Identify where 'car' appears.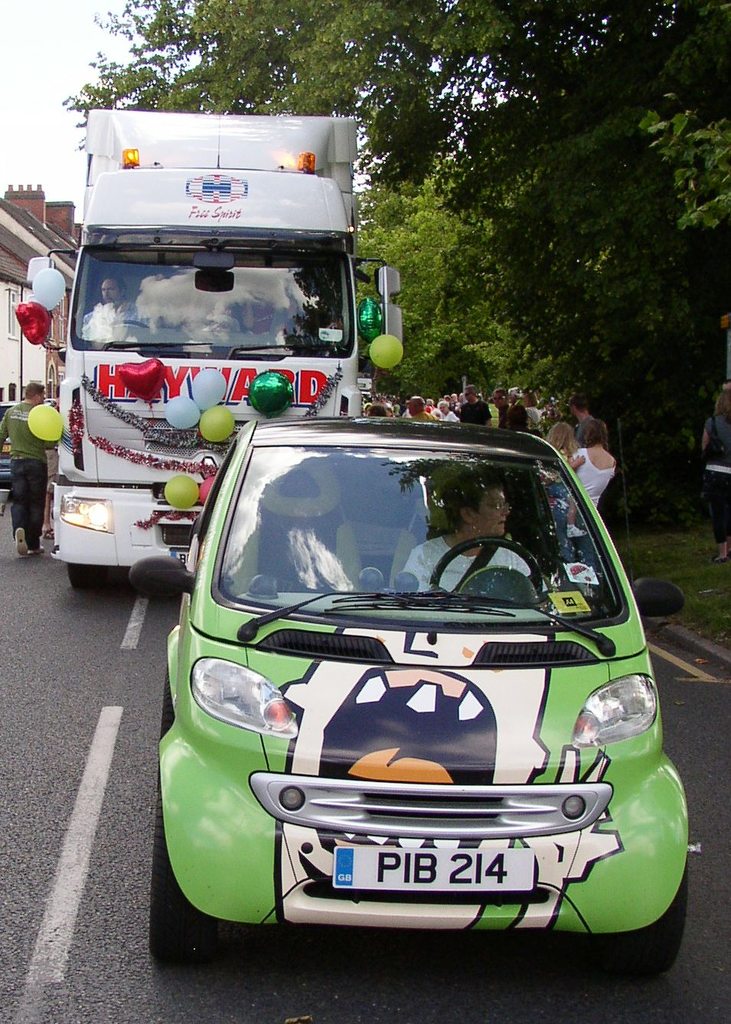
Appears at 128:414:687:975.
